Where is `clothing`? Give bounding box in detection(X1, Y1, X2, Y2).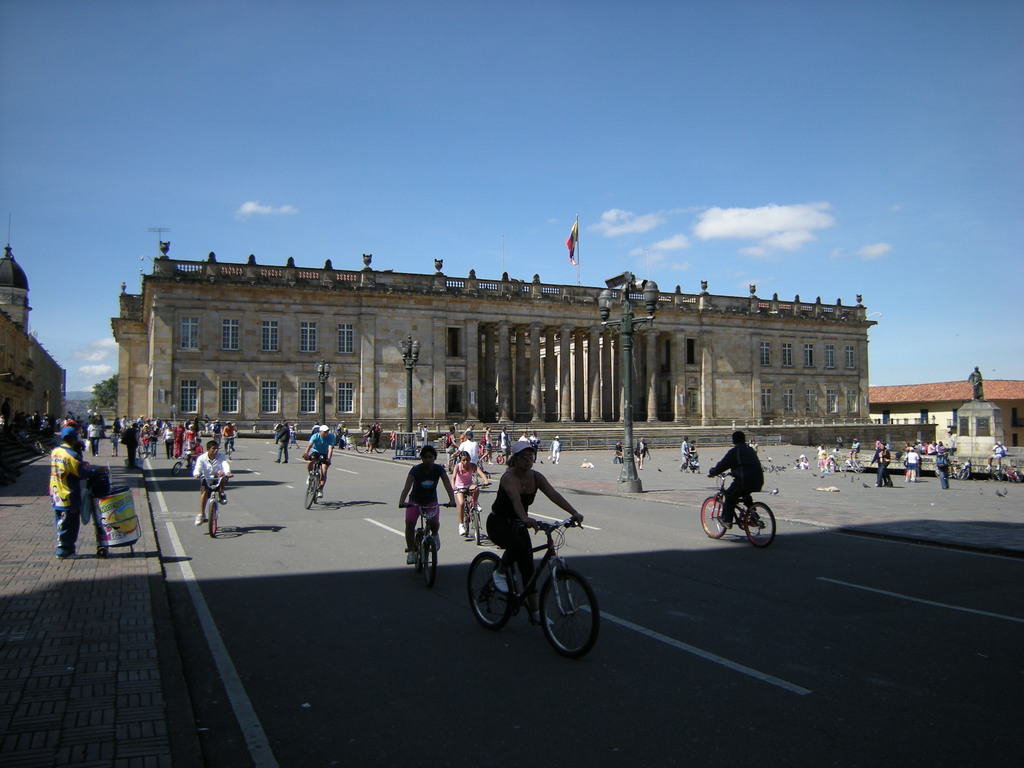
detection(529, 433, 540, 457).
